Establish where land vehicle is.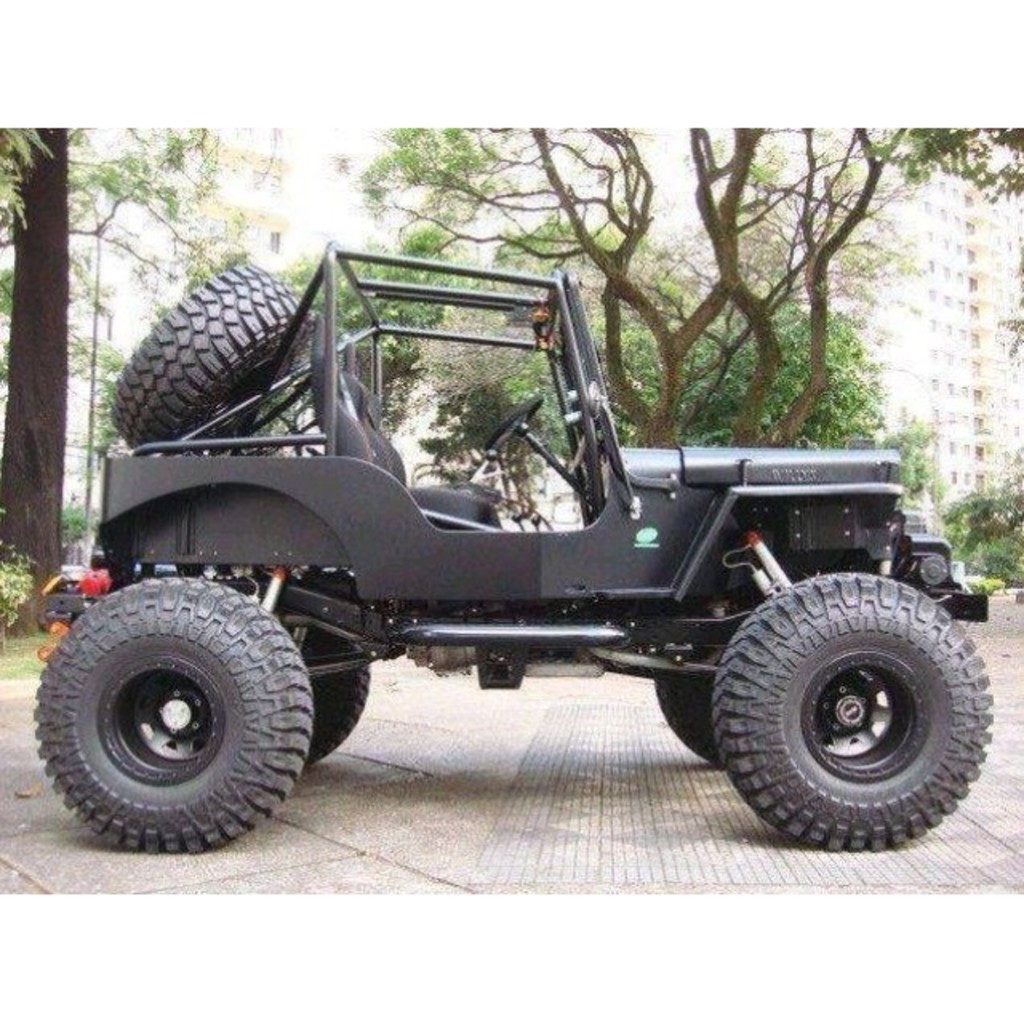
Established at [x1=27, y1=245, x2=1022, y2=874].
